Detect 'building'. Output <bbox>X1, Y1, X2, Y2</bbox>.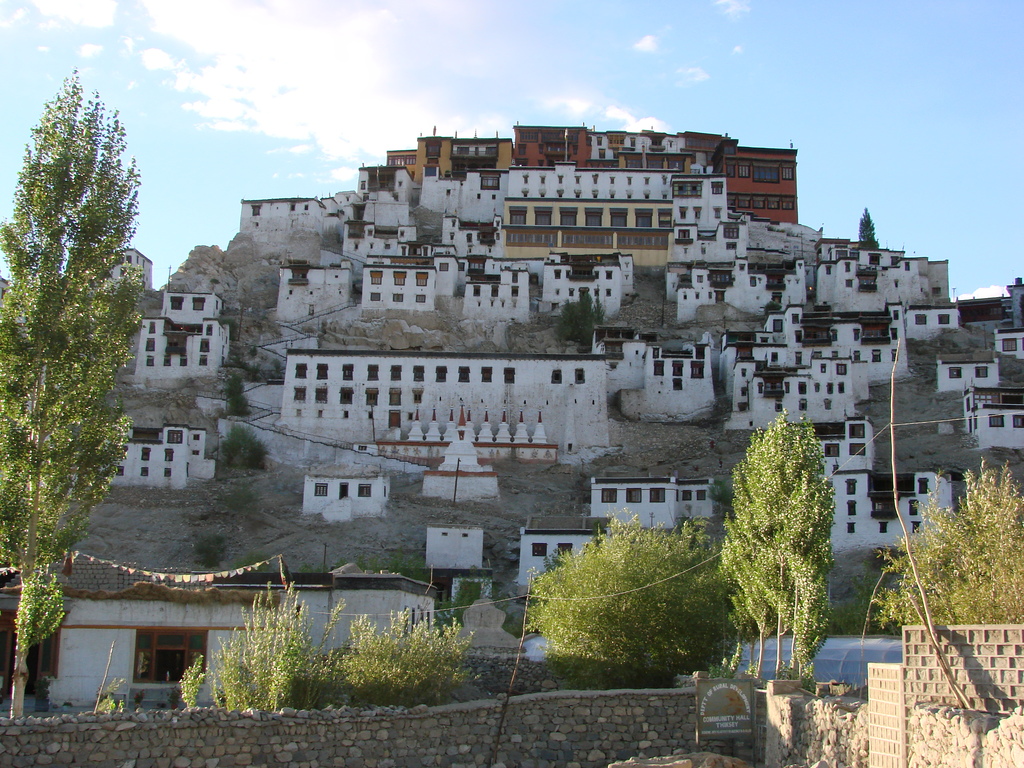
<bbox>161, 287, 225, 326</bbox>.
